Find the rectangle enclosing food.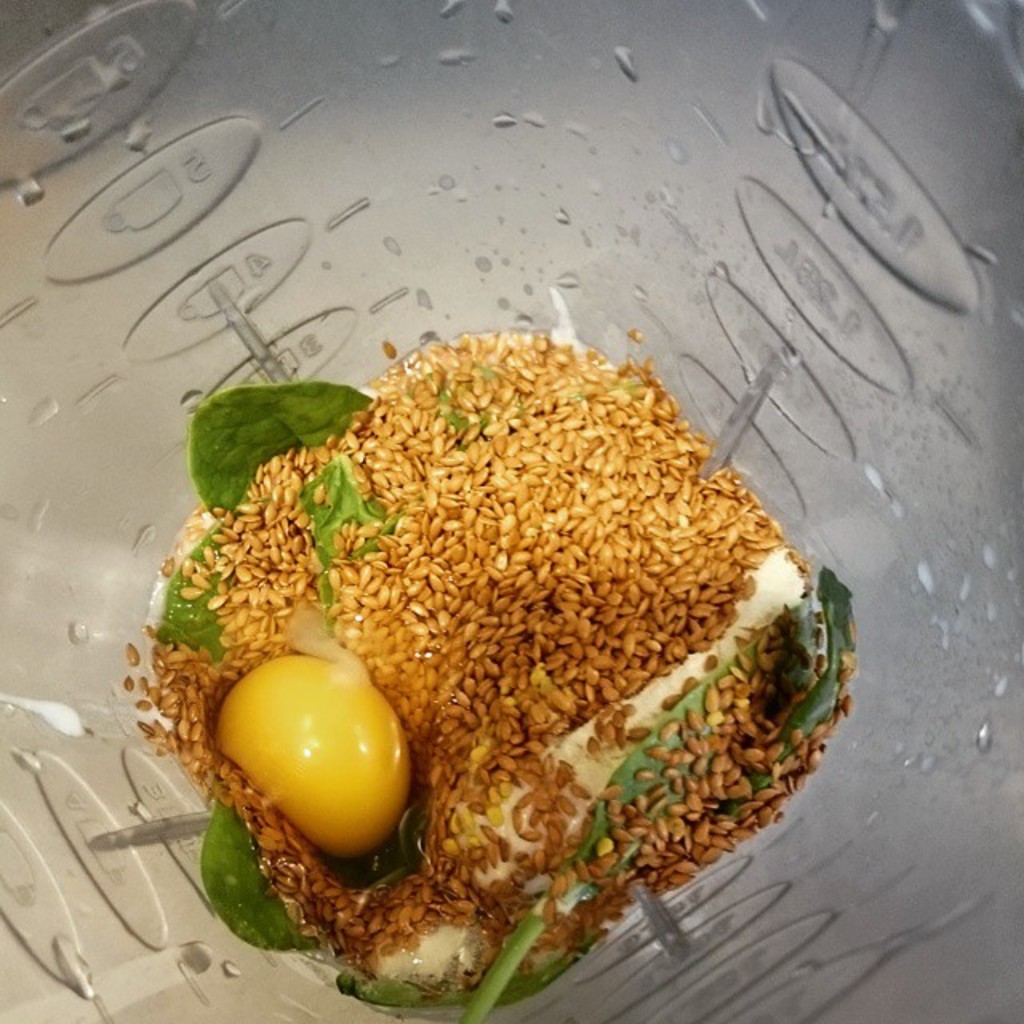
x1=120 y1=330 x2=850 y2=1011.
